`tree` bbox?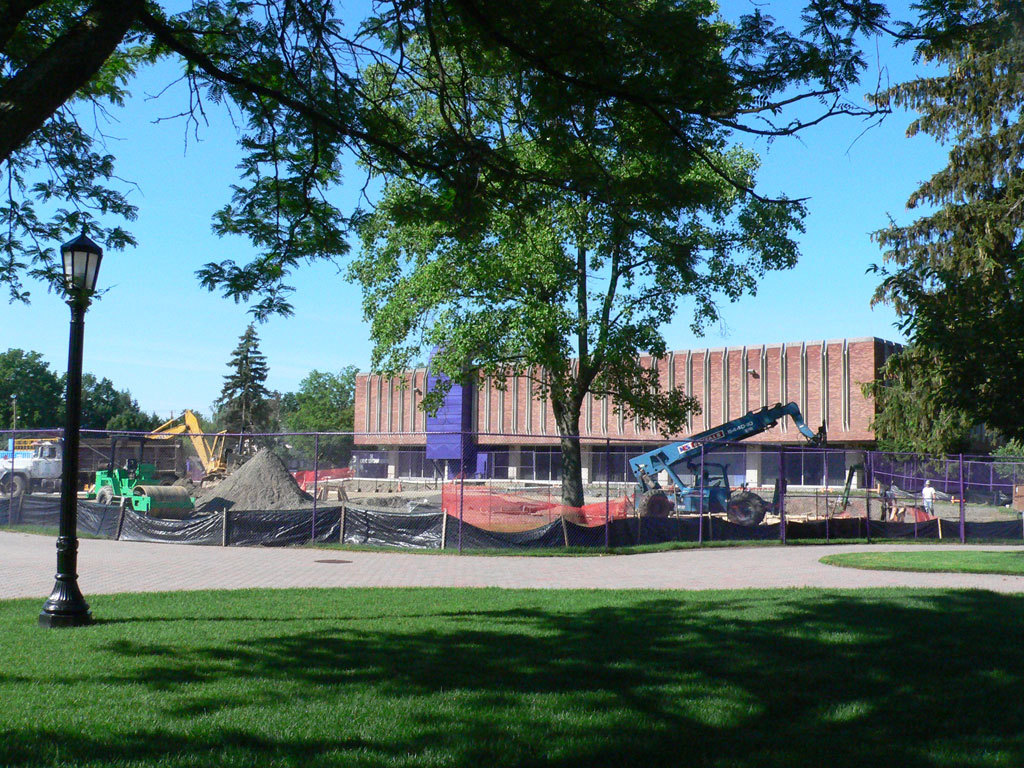
bbox(855, 0, 1023, 350)
